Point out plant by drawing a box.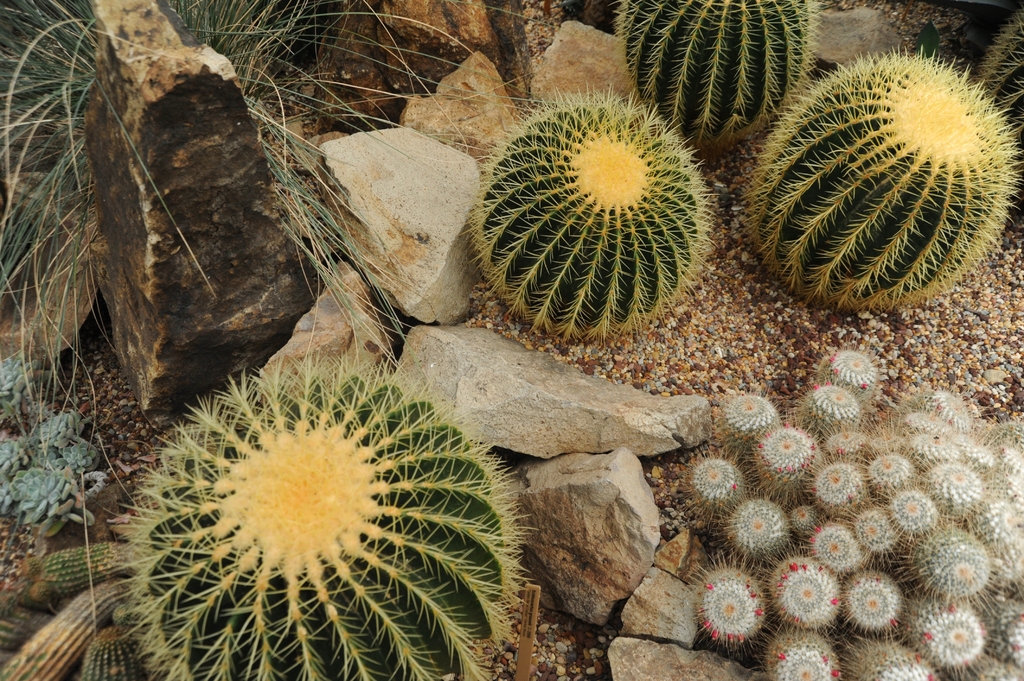
detection(3, 429, 34, 526).
